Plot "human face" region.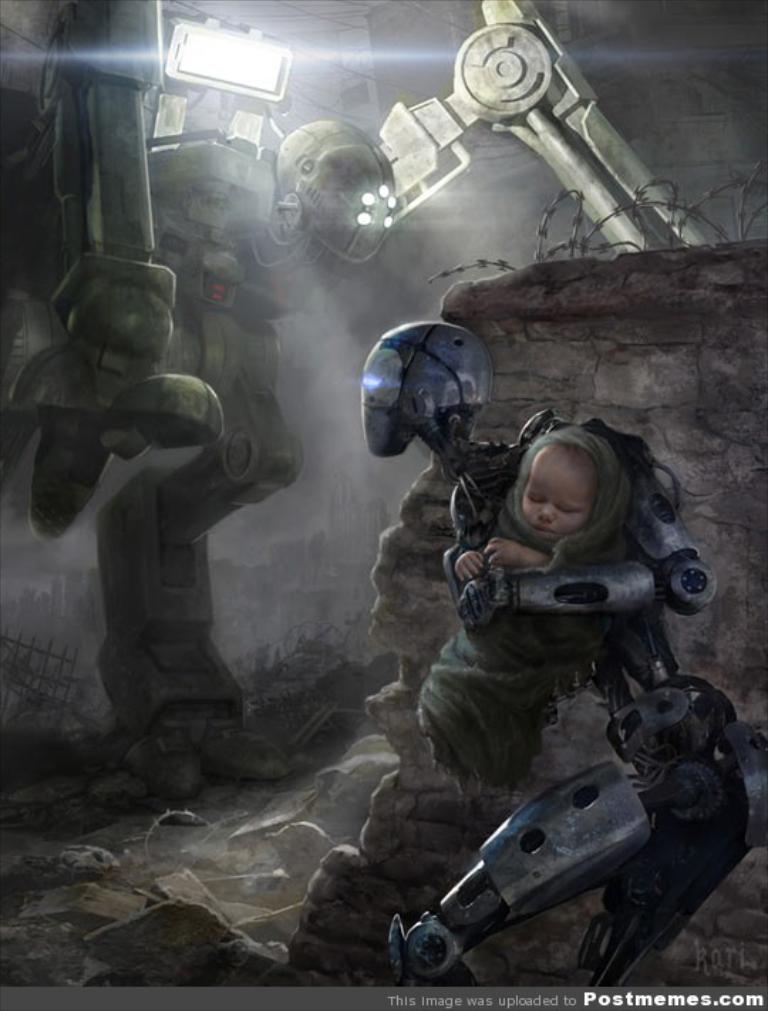
Plotted at <bbox>513, 441, 593, 545</bbox>.
